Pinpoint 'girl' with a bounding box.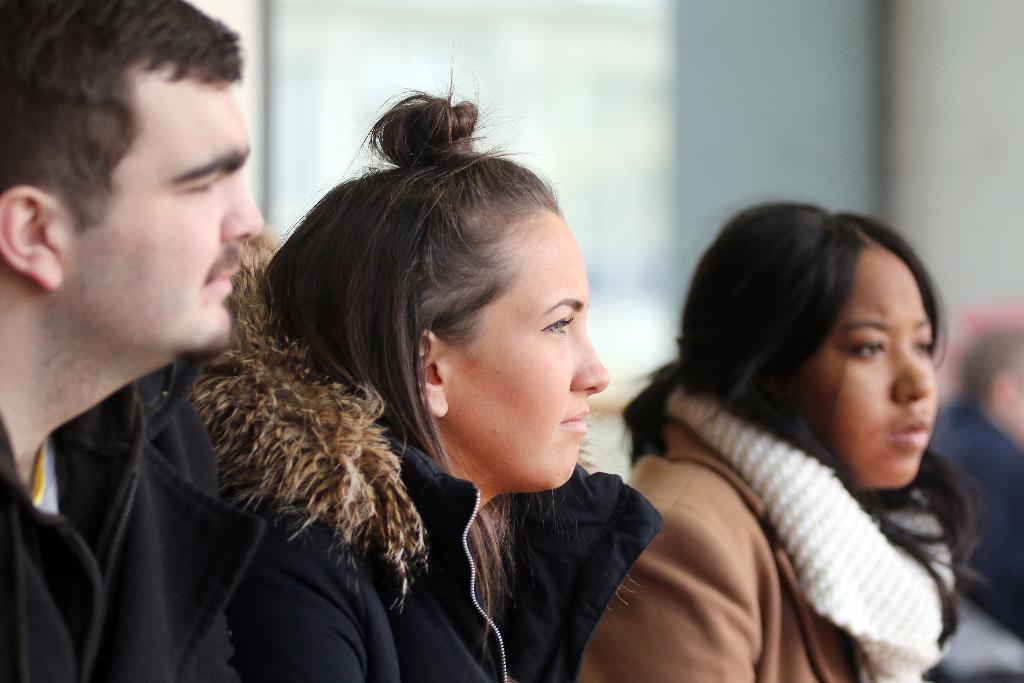
x1=580, y1=204, x2=987, y2=682.
